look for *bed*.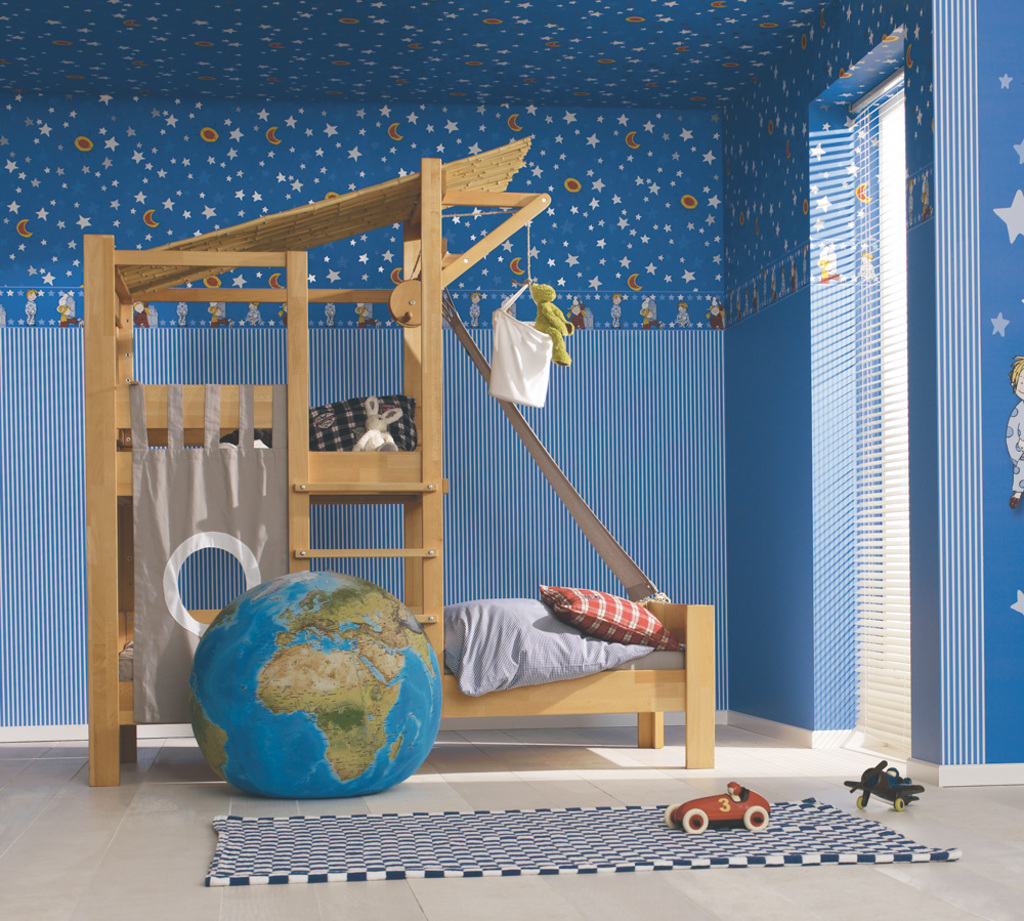
Found: select_region(78, 140, 720, 797).
